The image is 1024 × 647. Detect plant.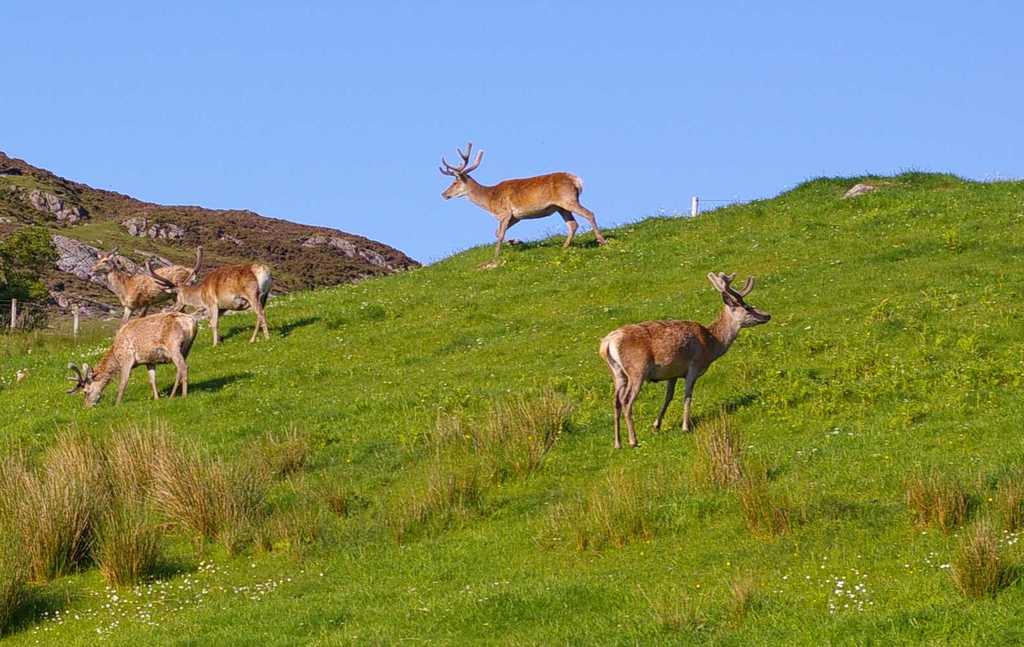
Detection: [x1=688, y1=401, x2=748, y2=504].
